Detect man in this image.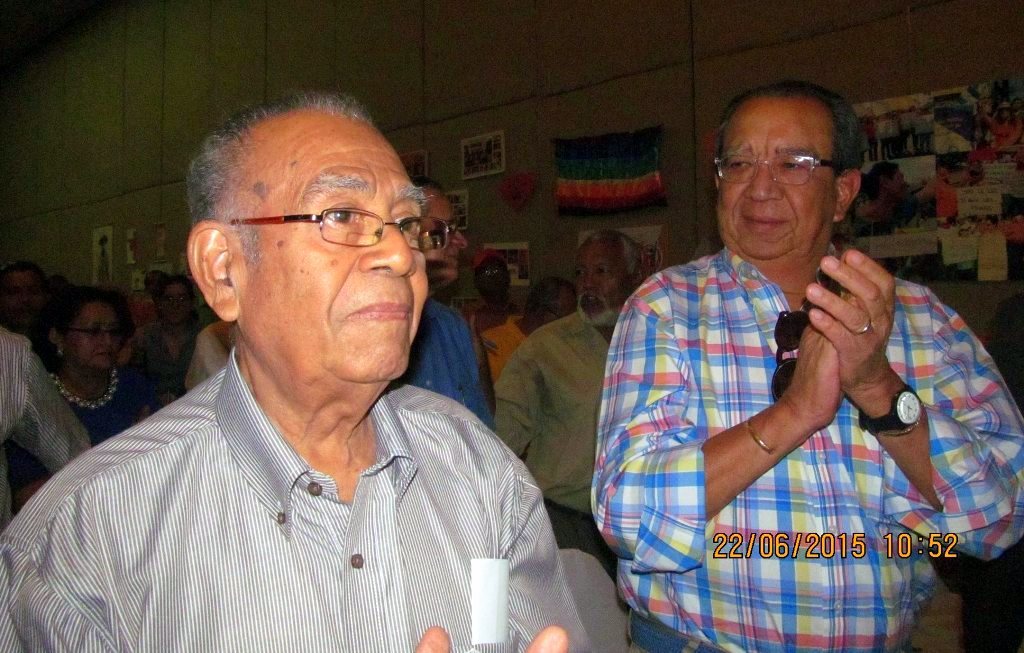
Detection: box(0, 91, 582, 652).
